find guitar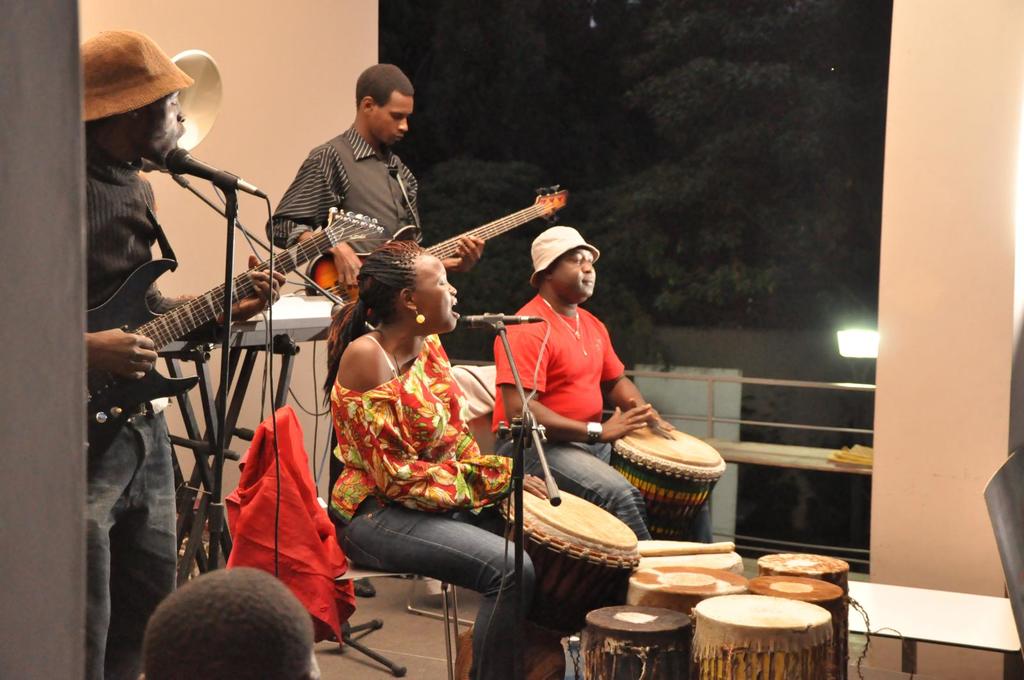
73,198,393,486
